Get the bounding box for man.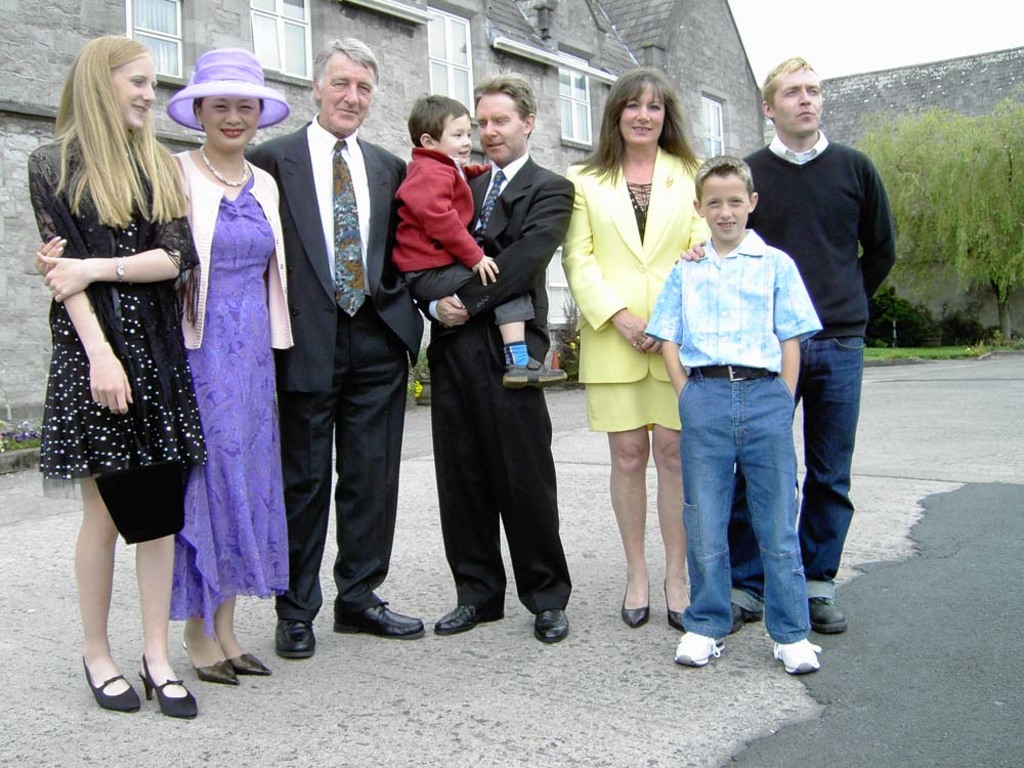
728 58 899 634.
